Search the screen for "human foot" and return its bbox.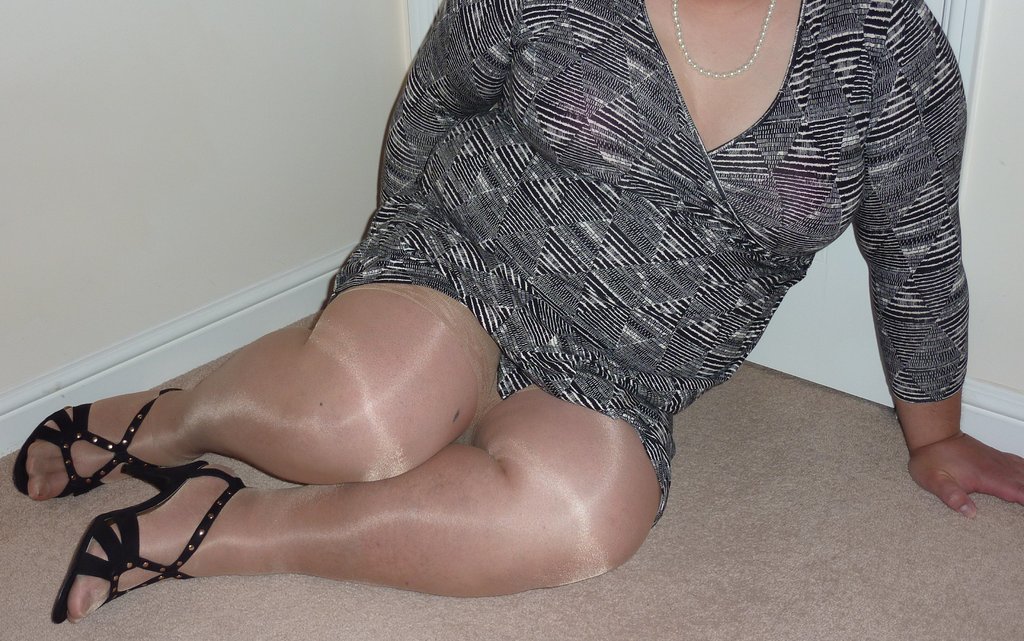
Found: l=30, t=390, r=200, b=500.
